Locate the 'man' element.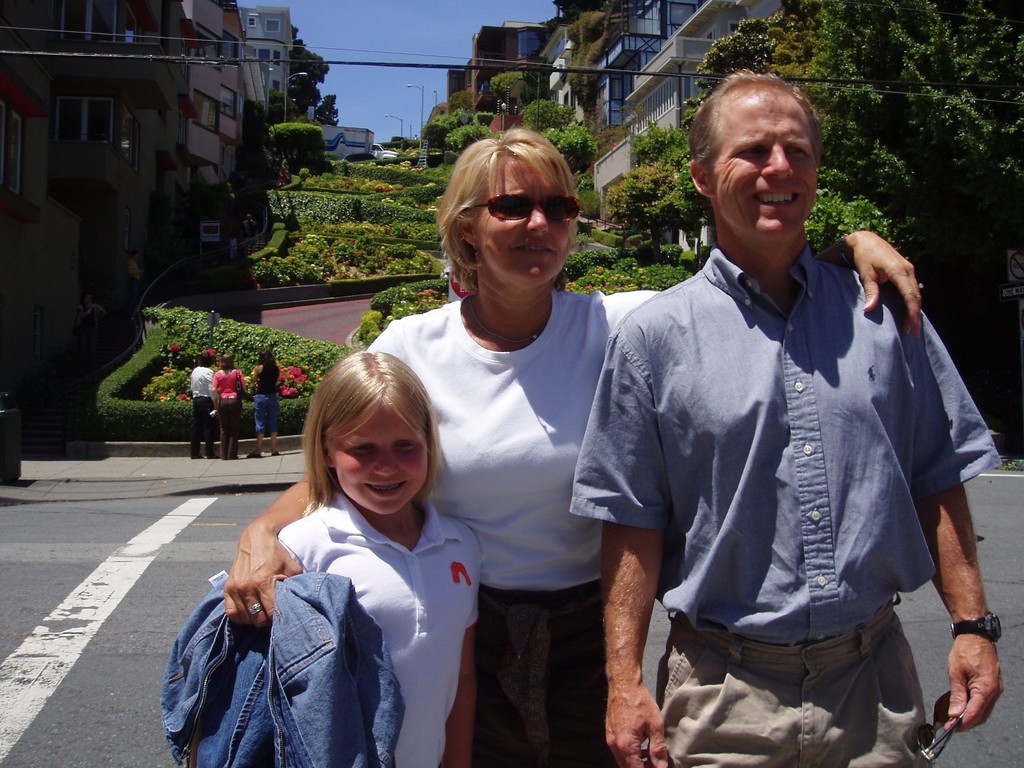
Element bbox: bbox=[564, 63, 984, 767].
